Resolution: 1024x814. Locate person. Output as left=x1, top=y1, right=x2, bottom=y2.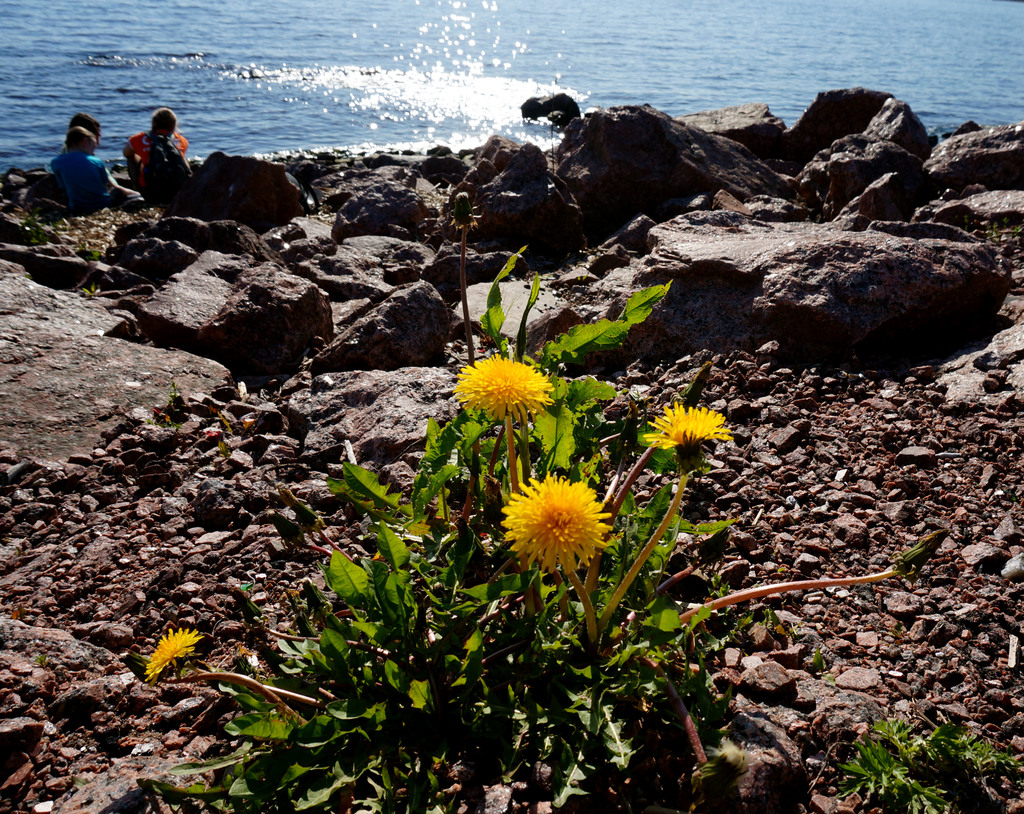
left=46, top=125, right=138, bottom=214.
